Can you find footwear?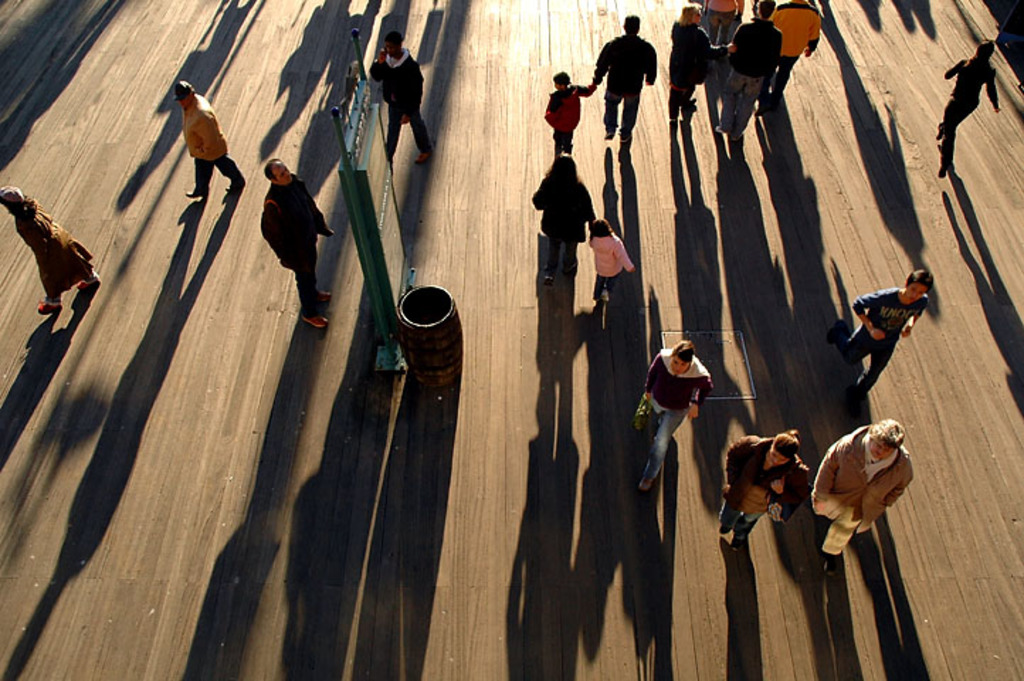
Yes, bounding box: [564, 253, 577, 270].
